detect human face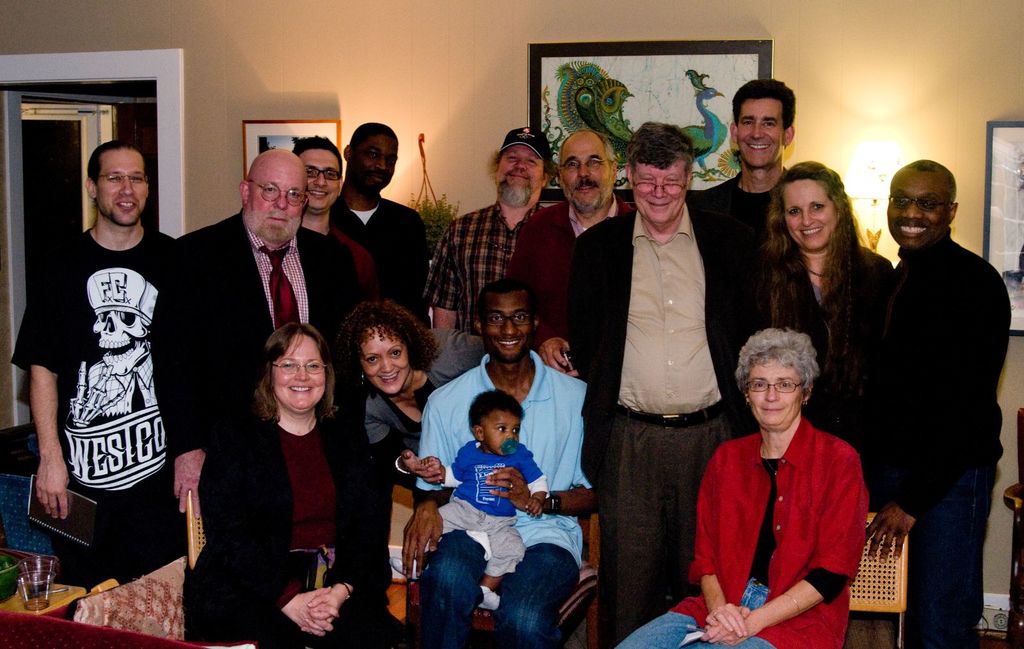
BBox(738, 99, 785, 167)
